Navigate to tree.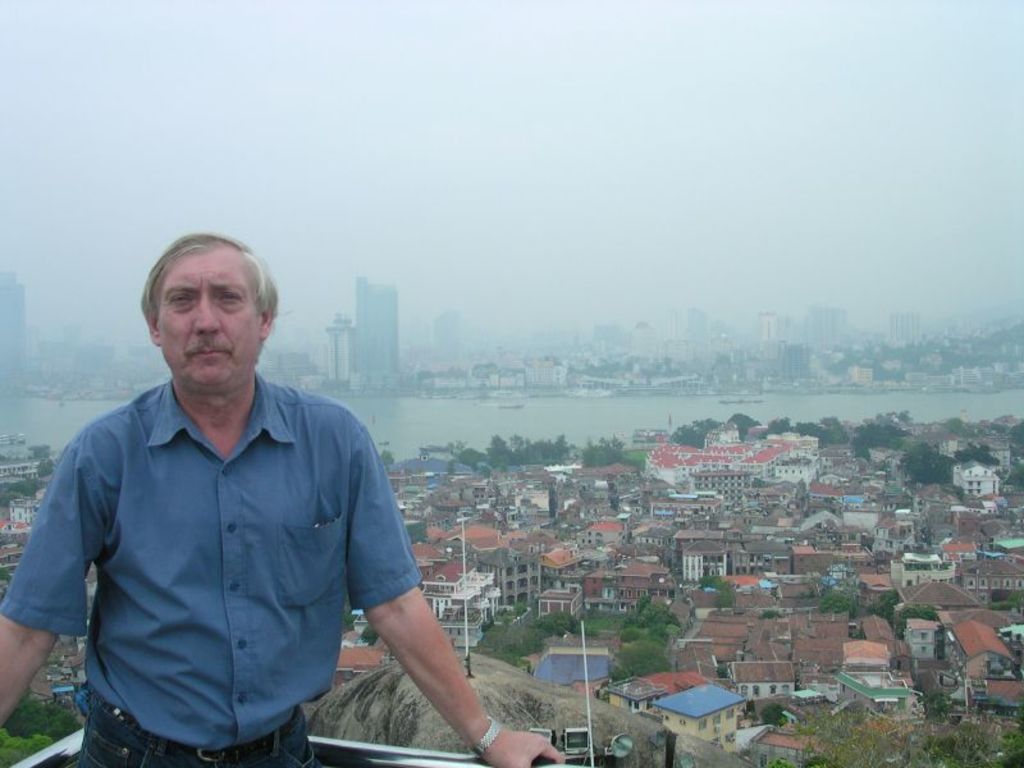
Navigation target: left=451, top=448, right=486, bottom=472.
